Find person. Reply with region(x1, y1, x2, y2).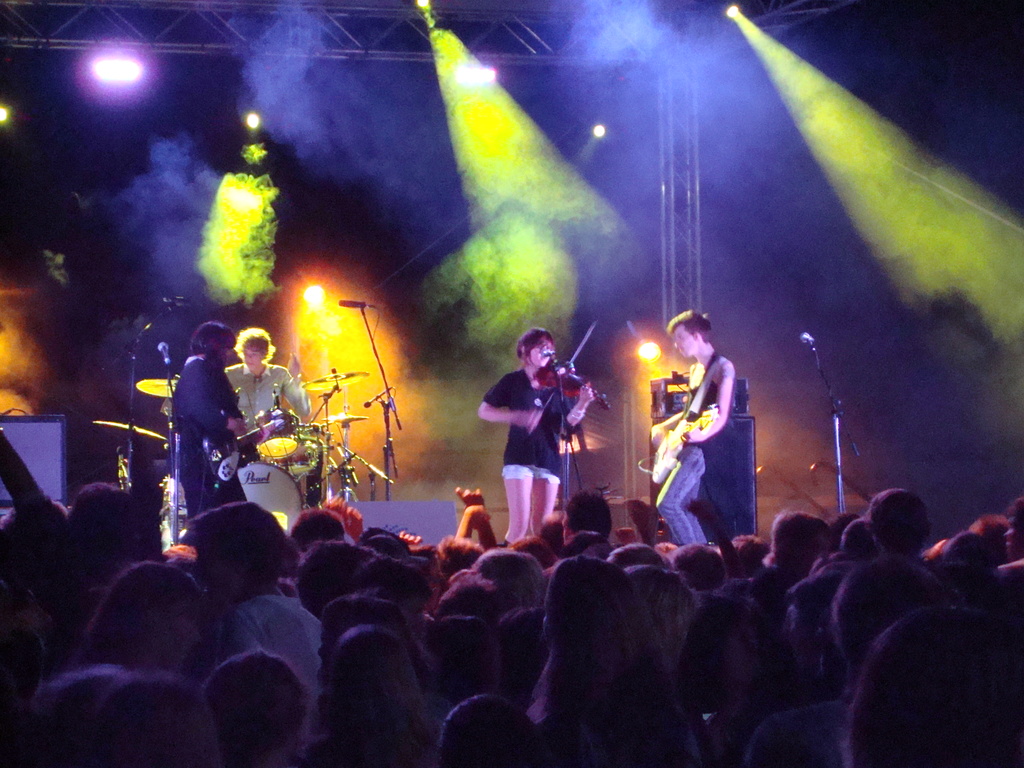
region(23, 477, 173, 664).
